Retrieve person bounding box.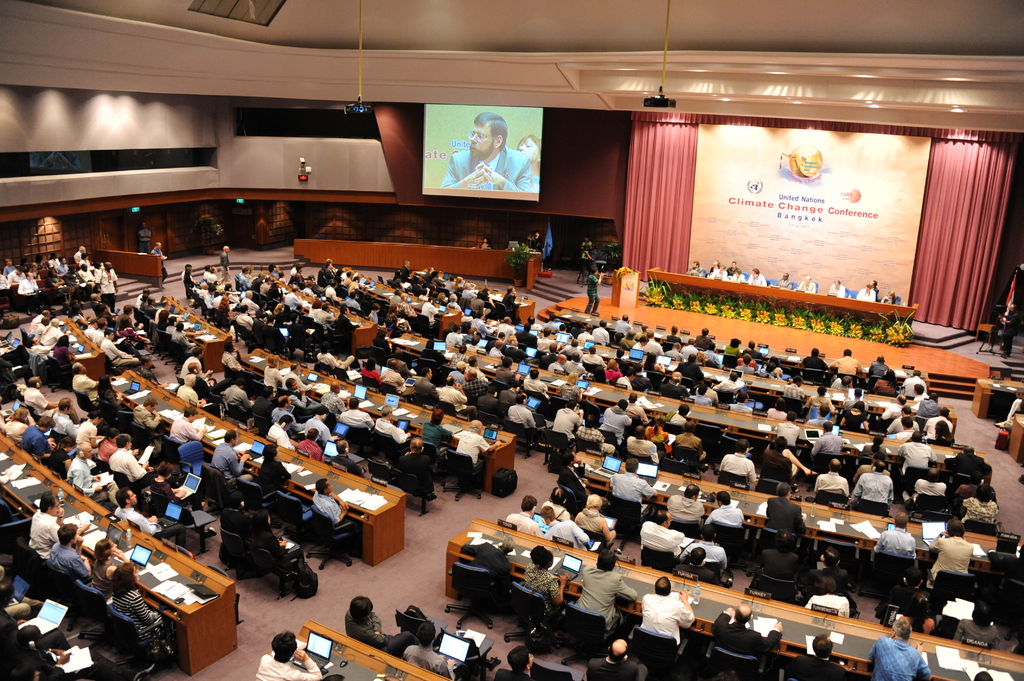
Bounding box: {"left": 765, "top": 397, "right": 785, "bottom": 421}.
